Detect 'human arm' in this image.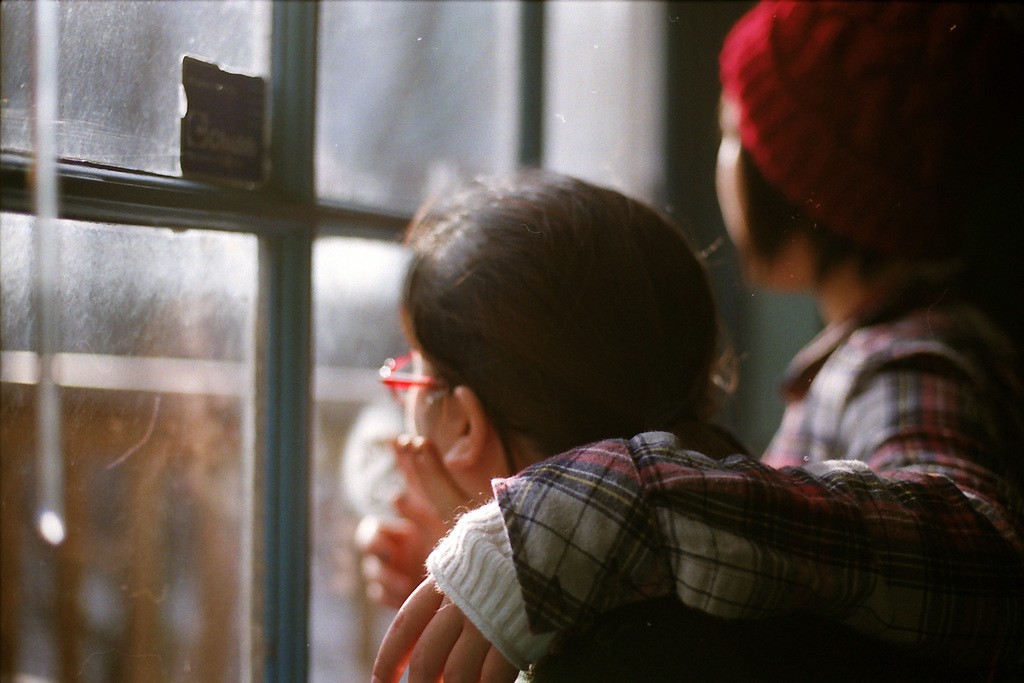
Detection: 394, 439, 476, 542.
